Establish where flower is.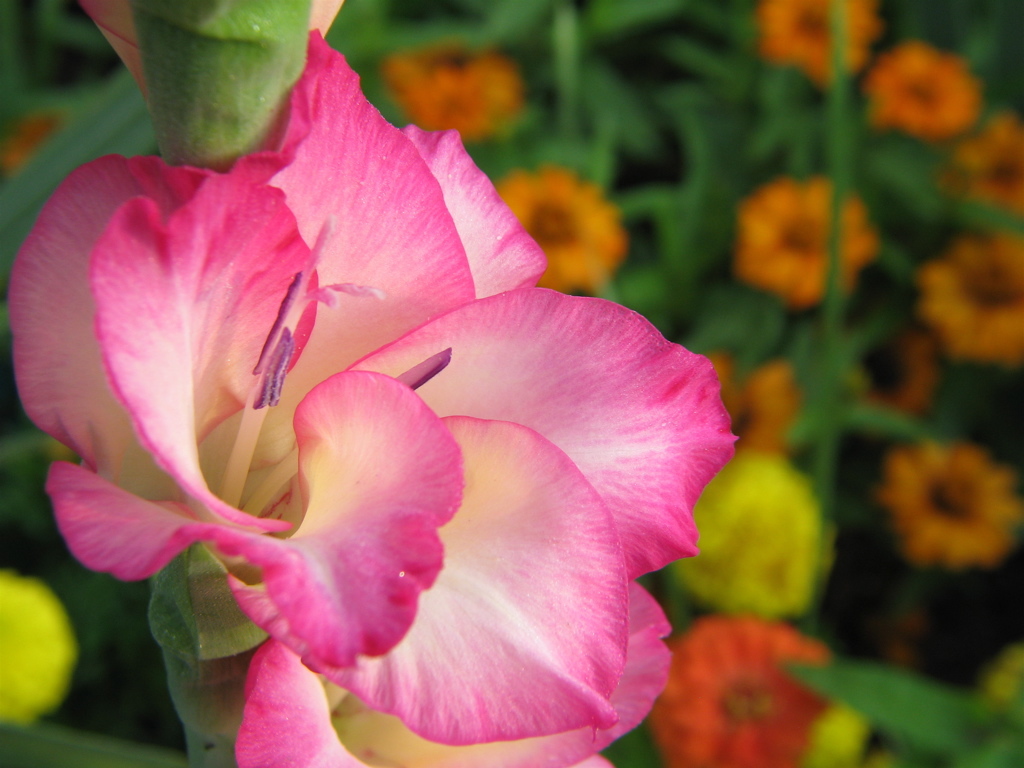
Established at l=859, t=40, r=979, b=140.
